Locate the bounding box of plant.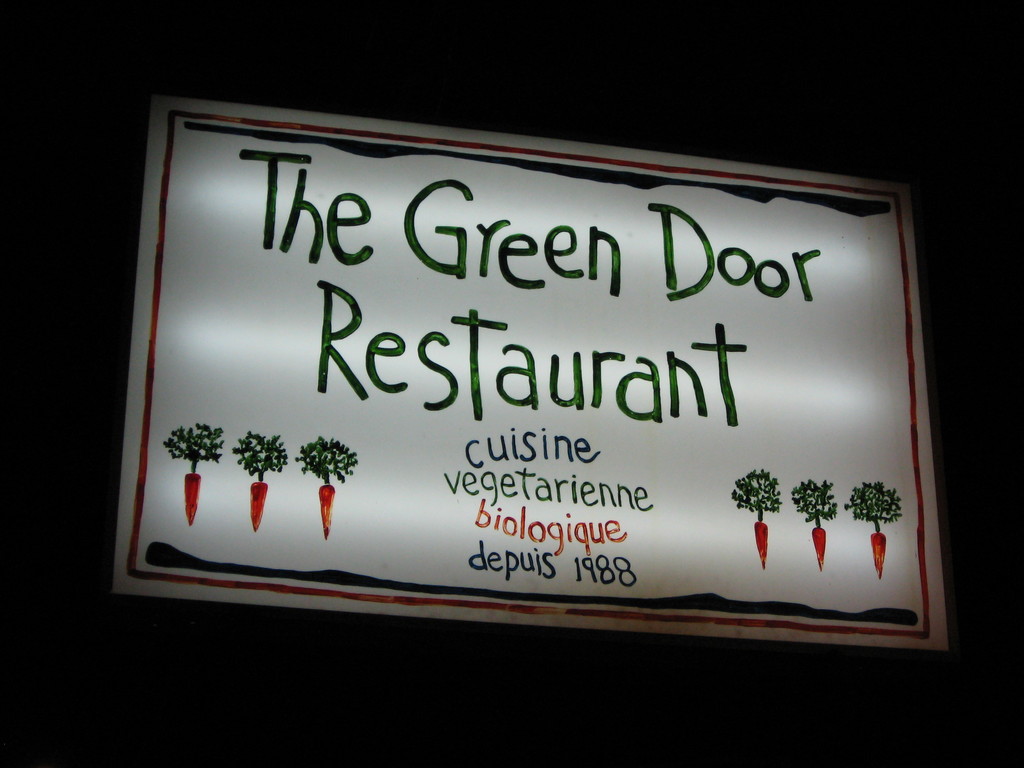
Bounding box: [x1=228, y1=424, x2=276, y2=478].
